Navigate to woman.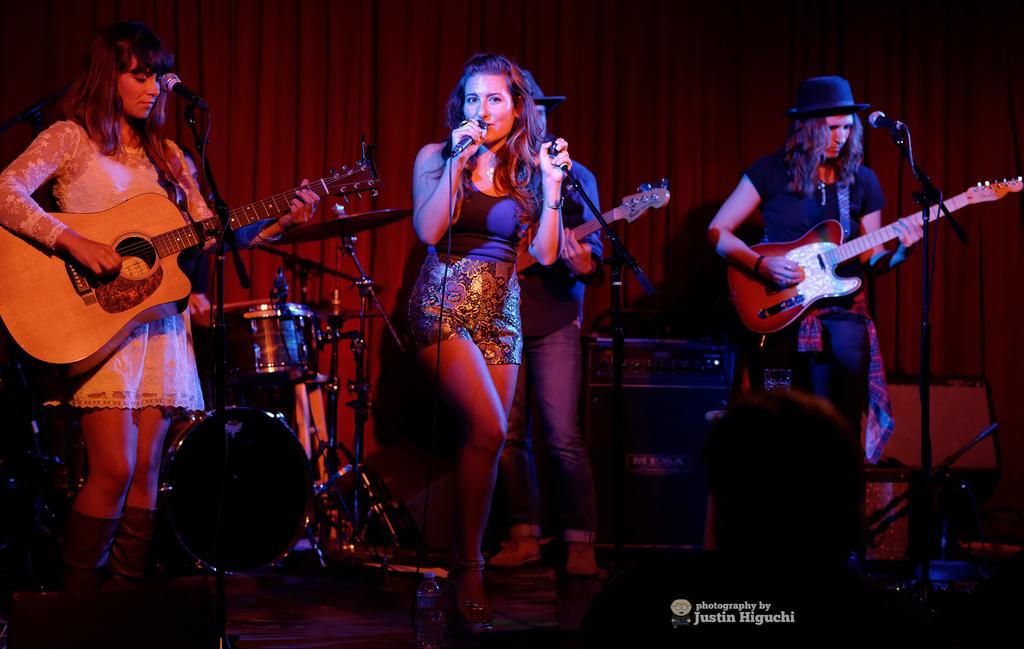
Navigation target: 705 76 932 470.
